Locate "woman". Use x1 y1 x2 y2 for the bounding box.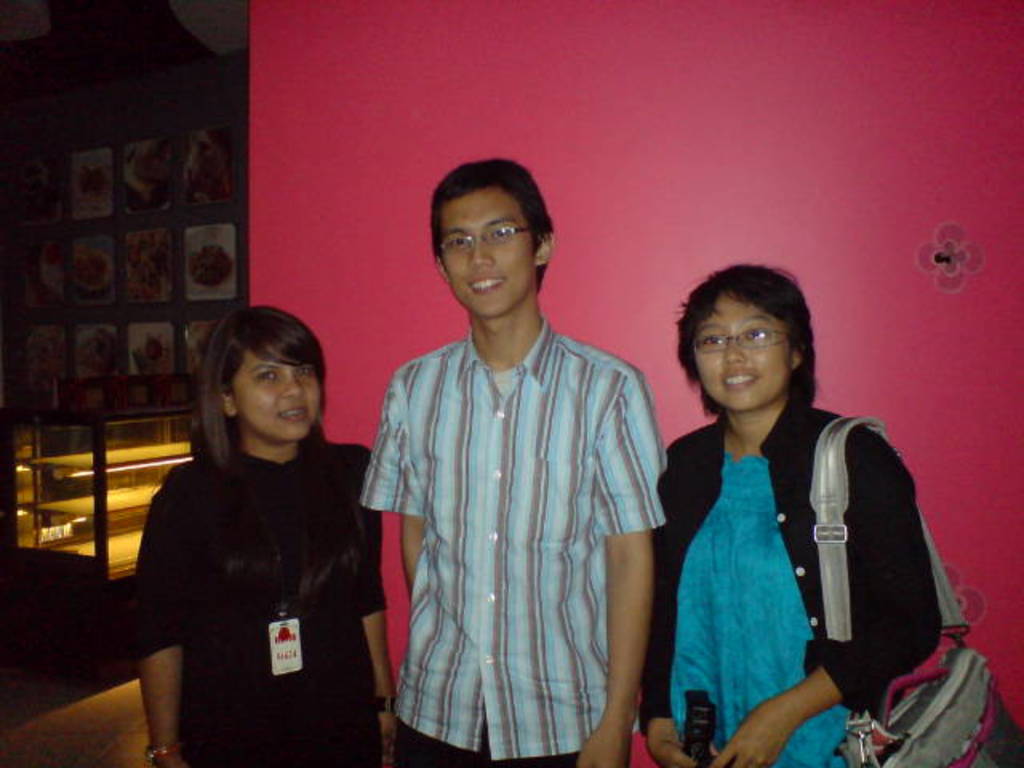
638 264 875 767.
